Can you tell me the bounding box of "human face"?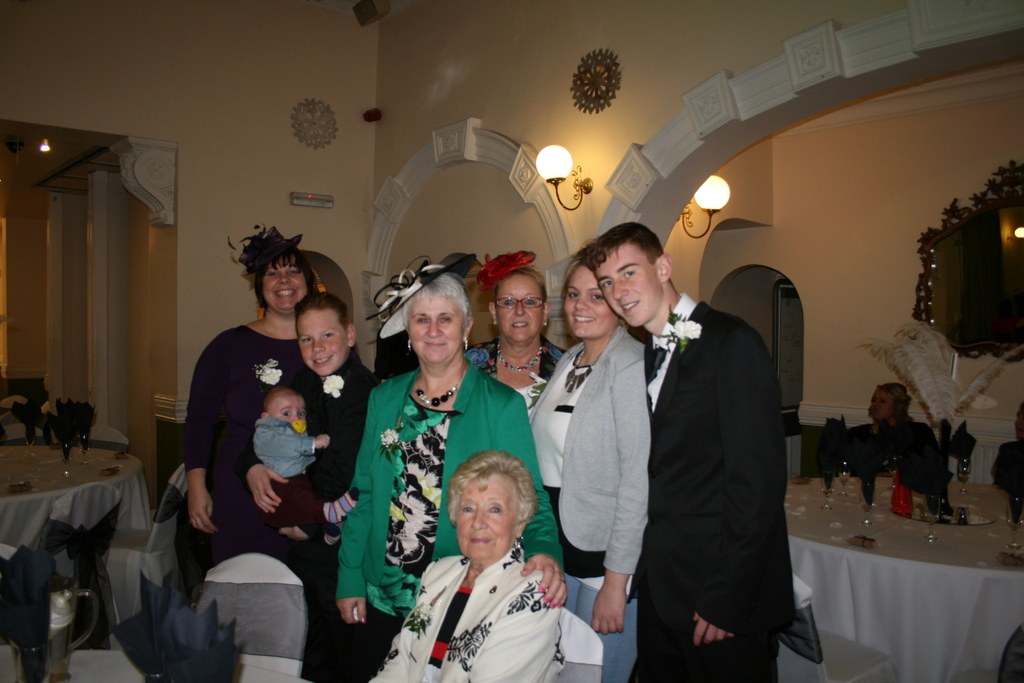
bbox=(299, 309, 349, 371).
